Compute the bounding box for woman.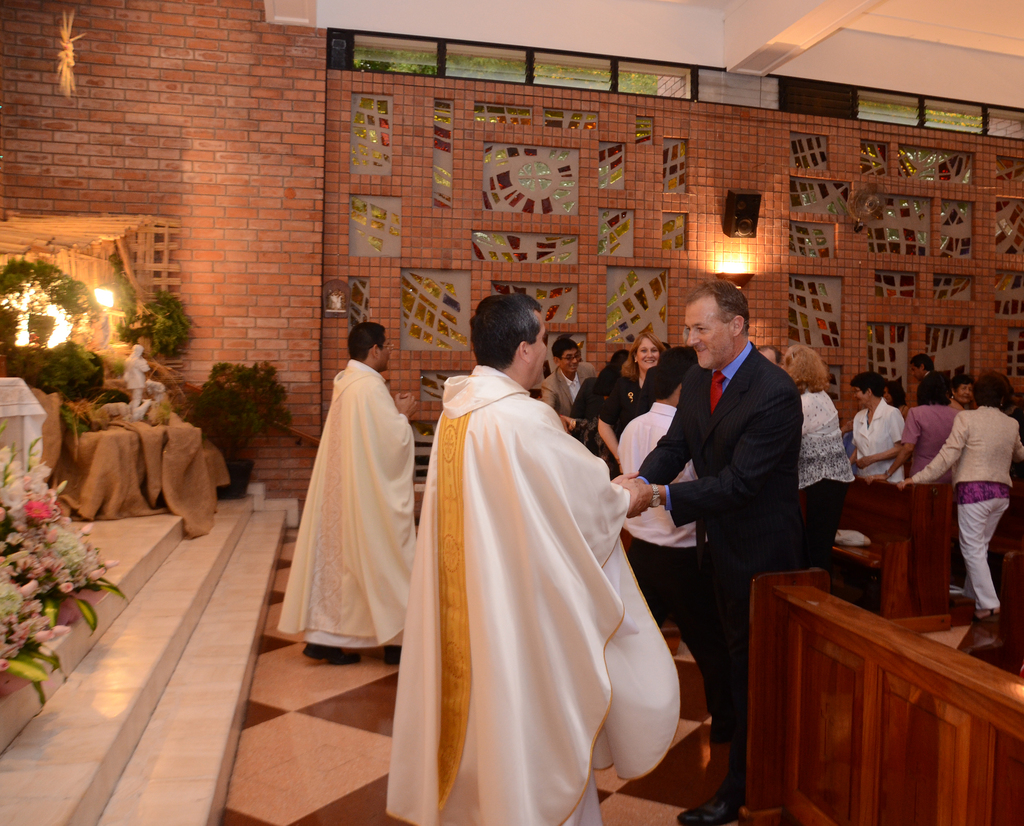
select_region(778, 342, 854, 571).
